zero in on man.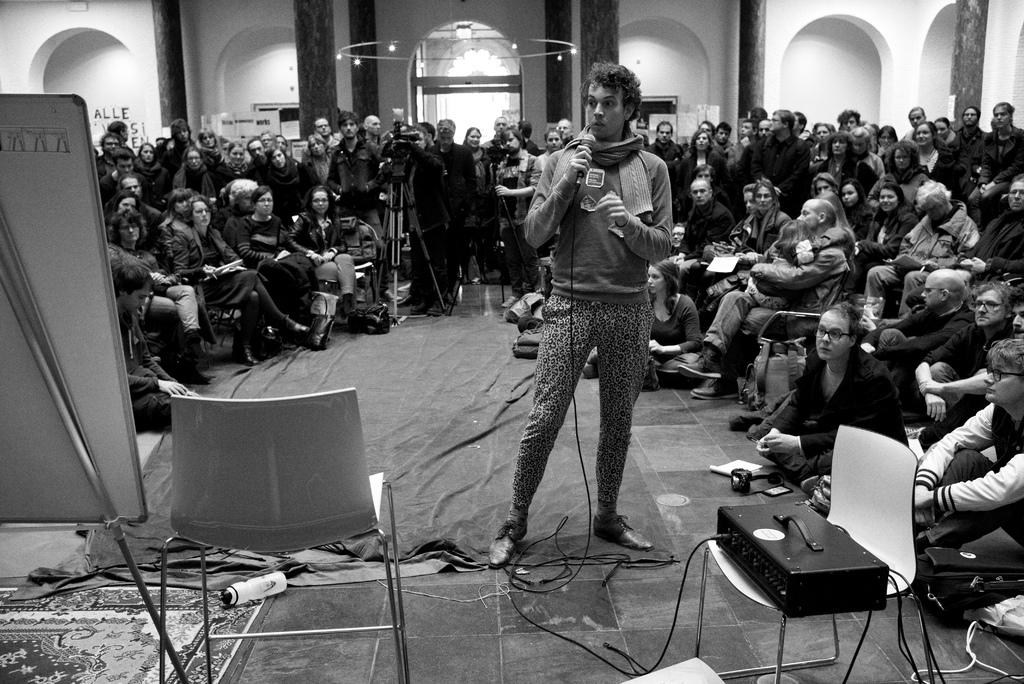
Zeroed in: 108:259:204:432.
